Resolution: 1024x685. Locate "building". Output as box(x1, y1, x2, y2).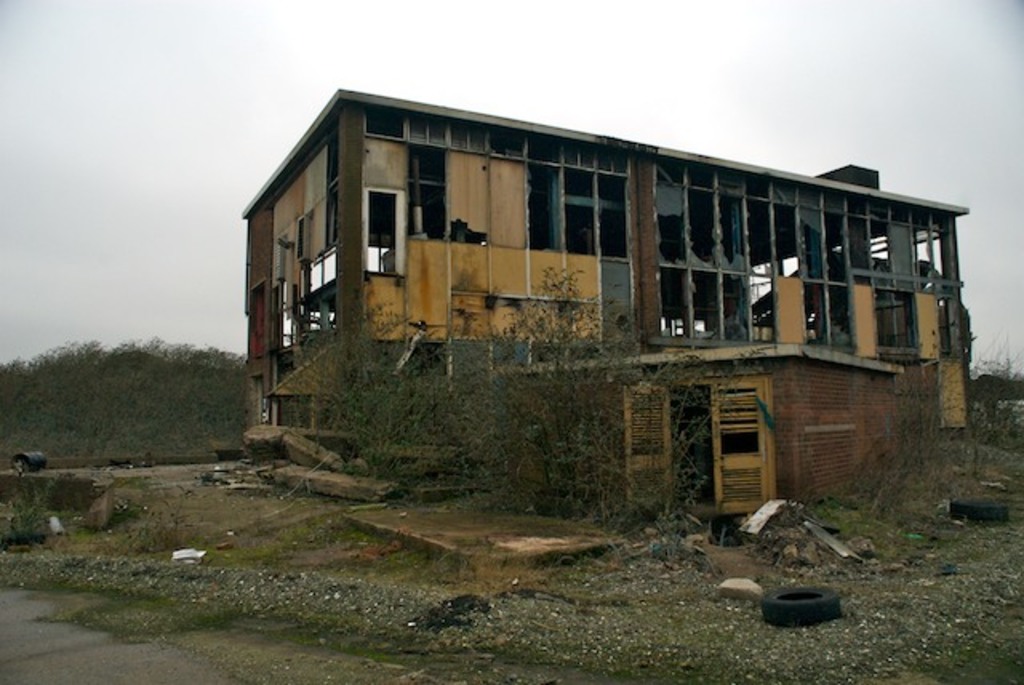
box(242, 88, 974, 547).
